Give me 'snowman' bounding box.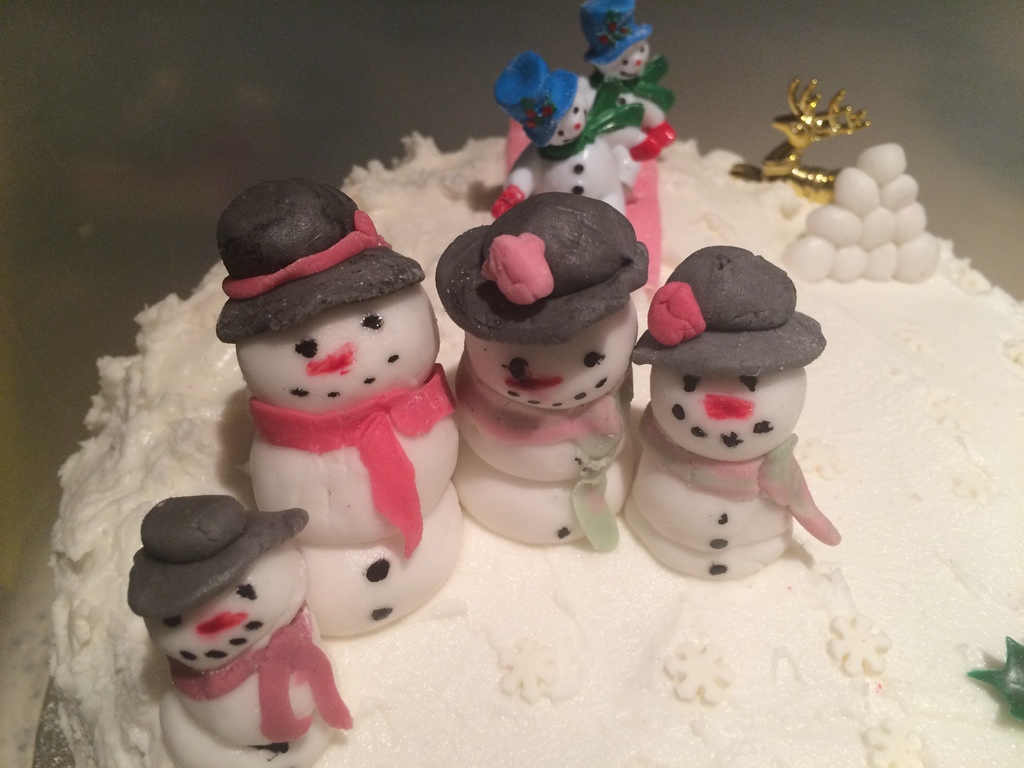
l=129, t=496, r=350, b=767.
